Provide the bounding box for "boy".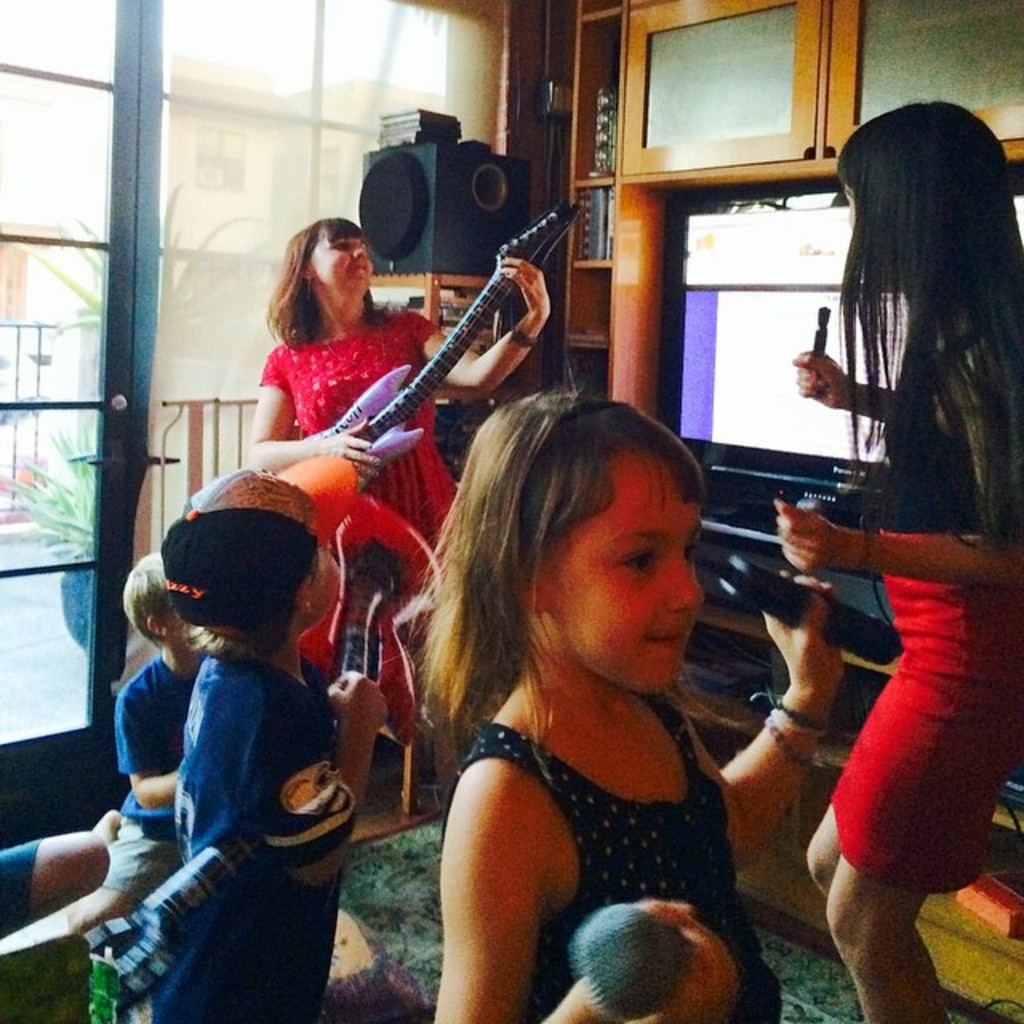
82/418/402/1003.
